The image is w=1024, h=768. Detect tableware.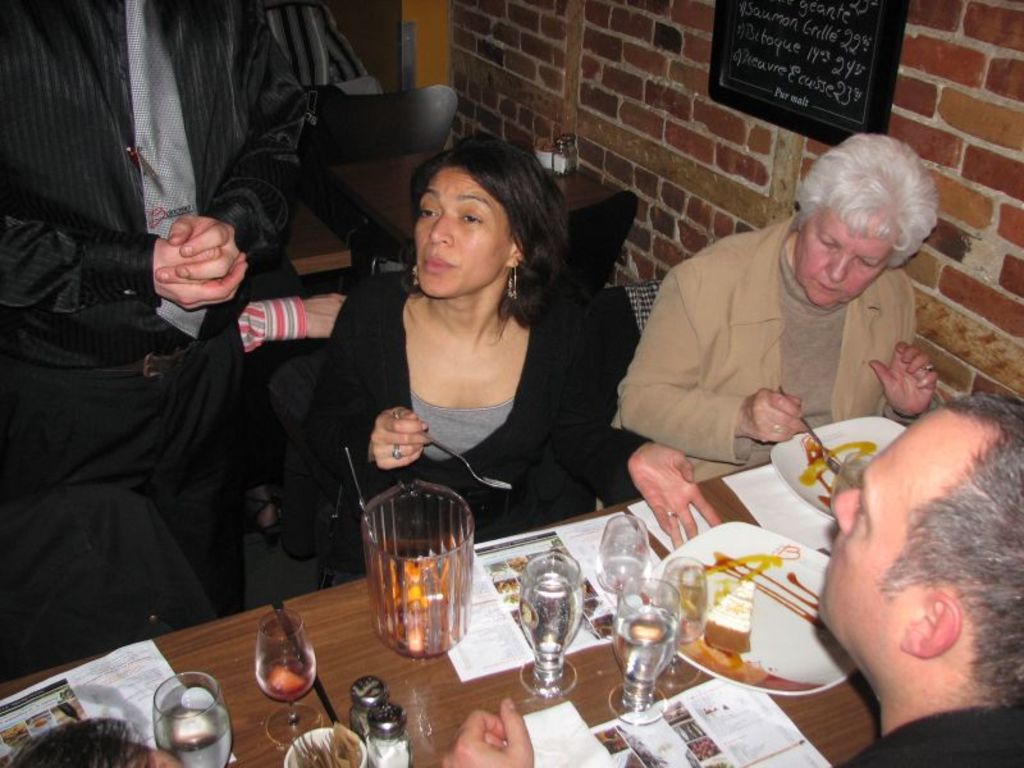
Detection: x1=356 y1=480 x2=479 y2=659.
